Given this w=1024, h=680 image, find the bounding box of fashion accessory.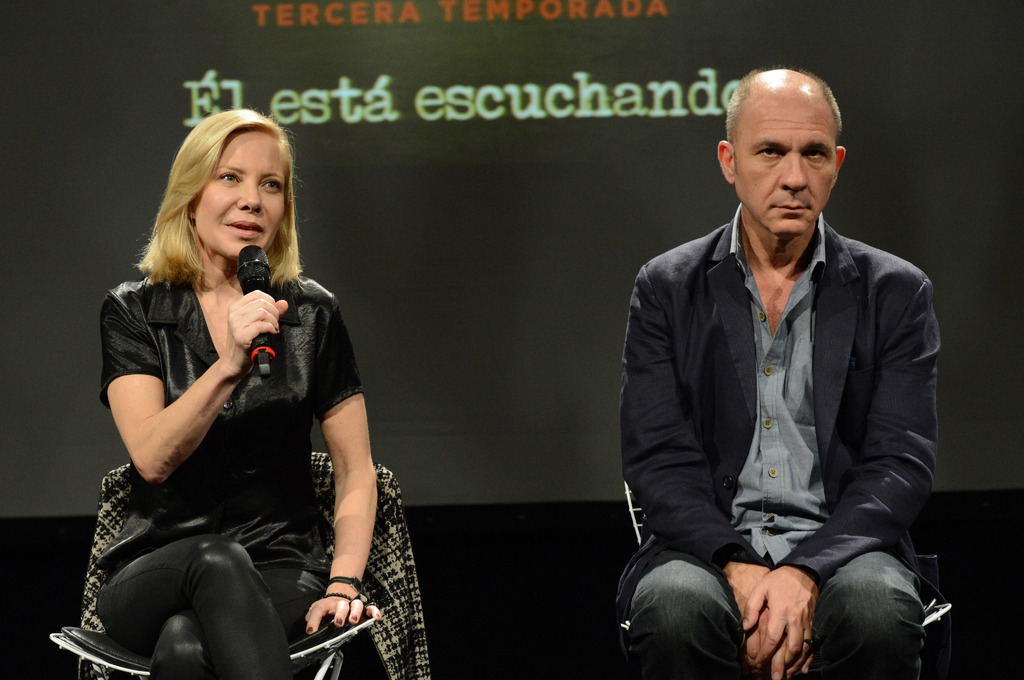
328/576/366/600.
